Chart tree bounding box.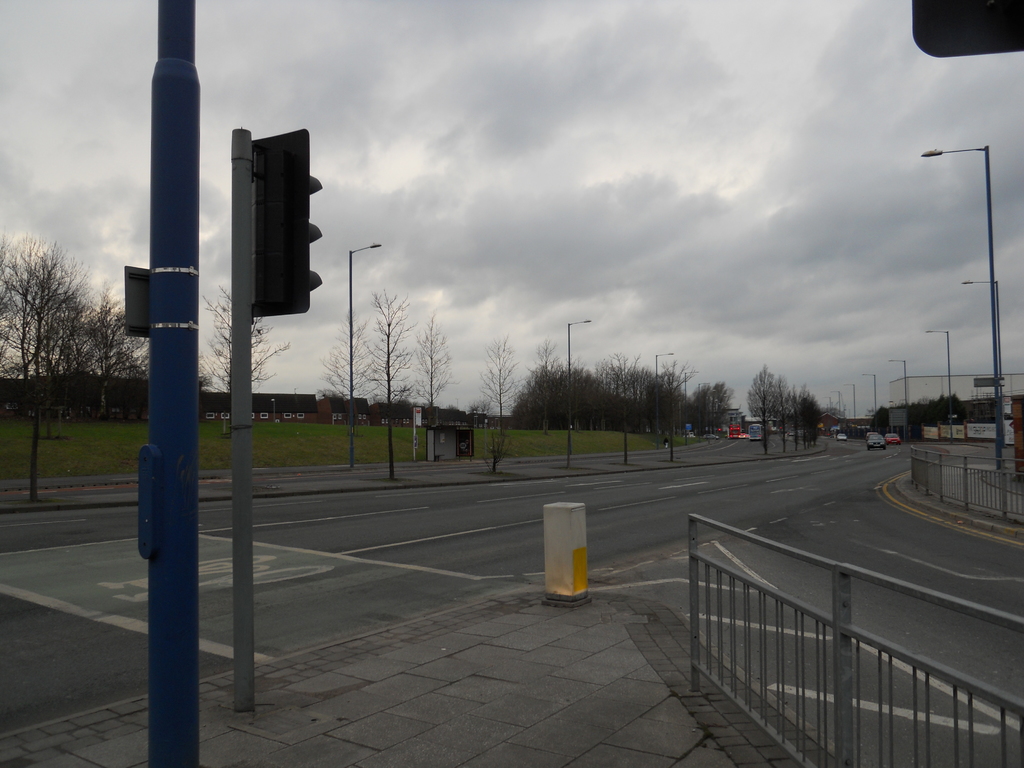
Charted: Rect(0, 242, 95, 497).
